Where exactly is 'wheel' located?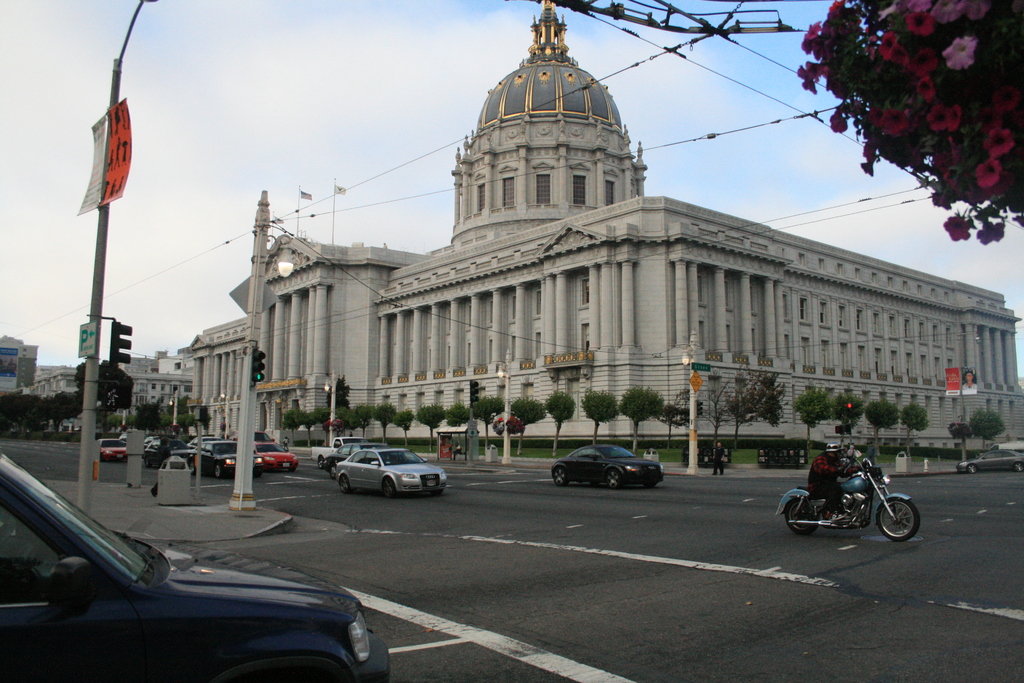
Its bounding box is {"left": 878, "top": 501, "right": 922, "bottom": 541}.
